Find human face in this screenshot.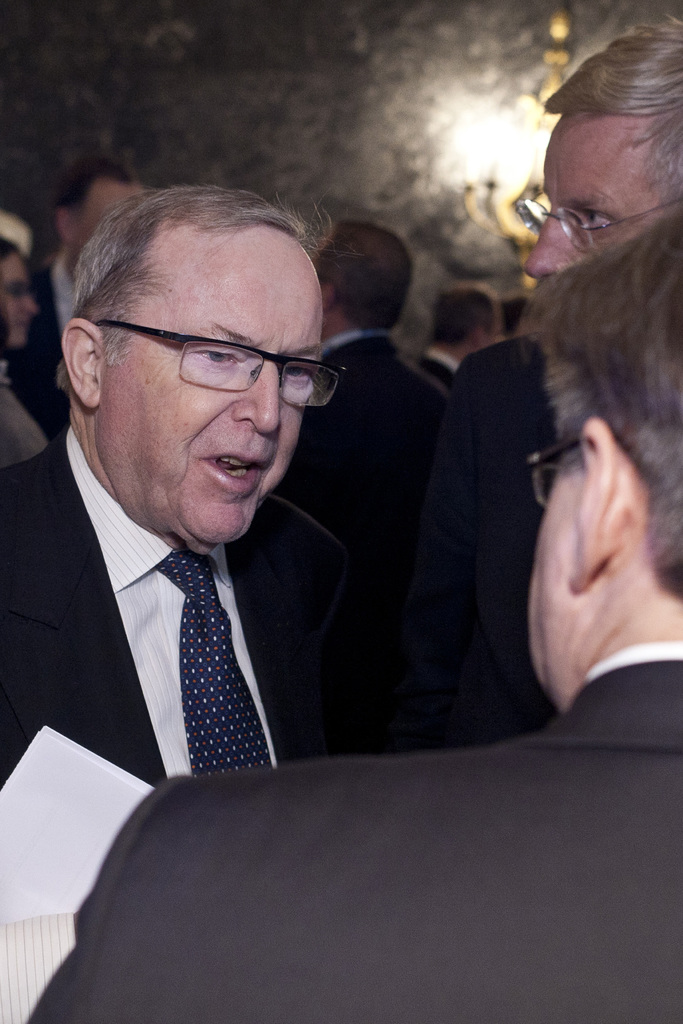
The bounding box for human face is [521,109,662,281].
